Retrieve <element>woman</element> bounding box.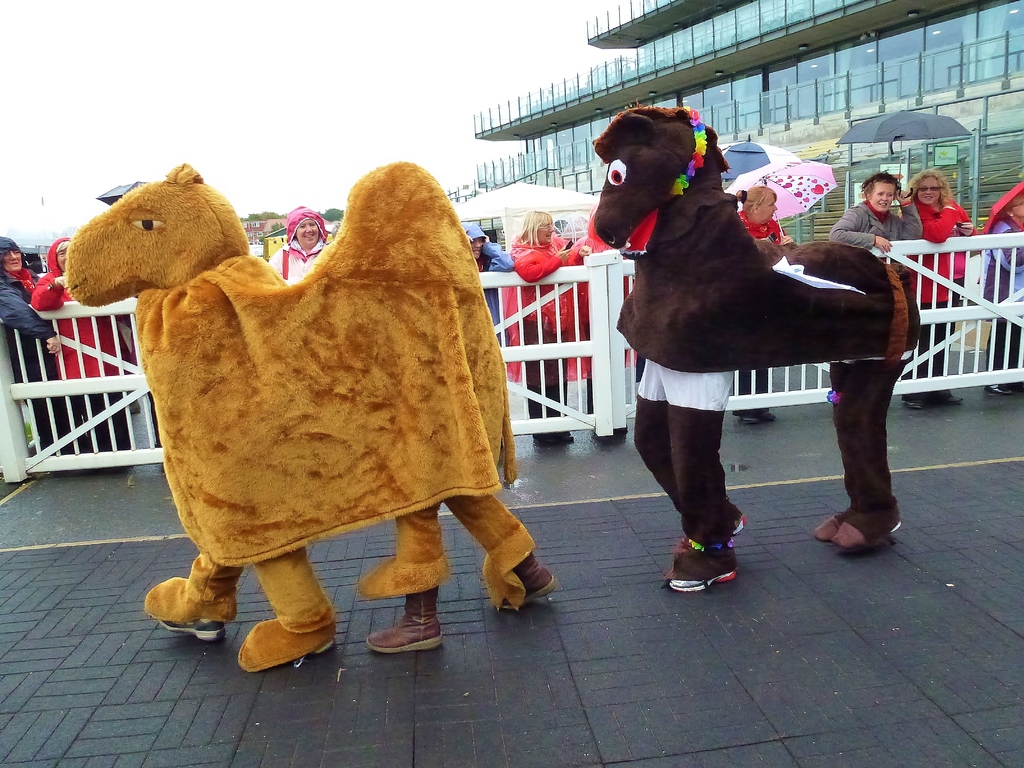
Bounding box: (left=513, top=208, right=575, bottom=449).
